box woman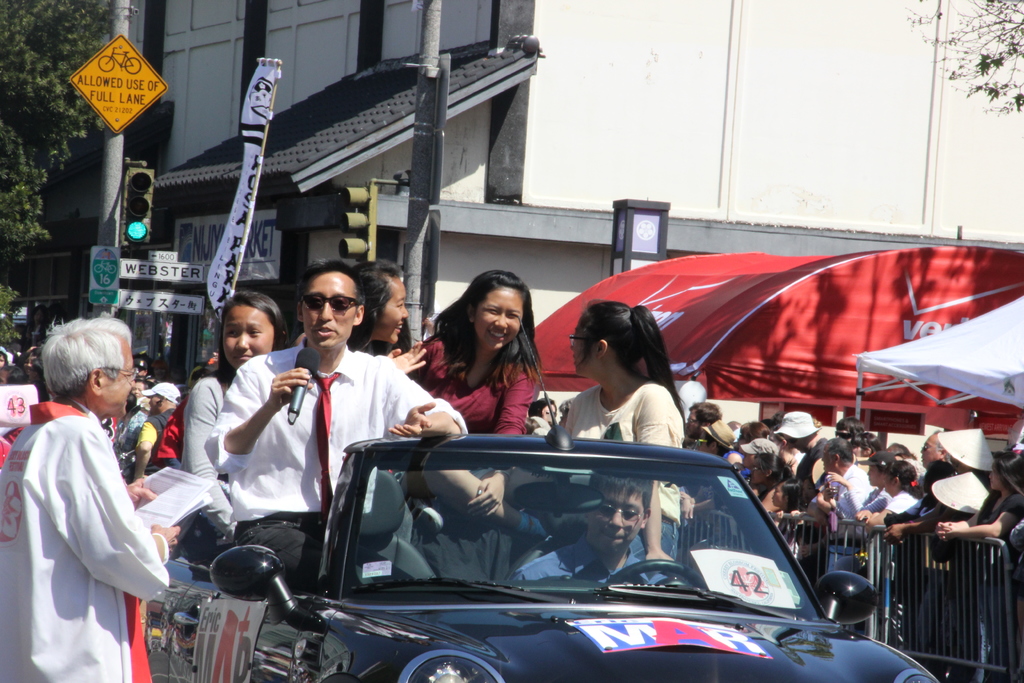
crop(849, 438, 886, 515)
